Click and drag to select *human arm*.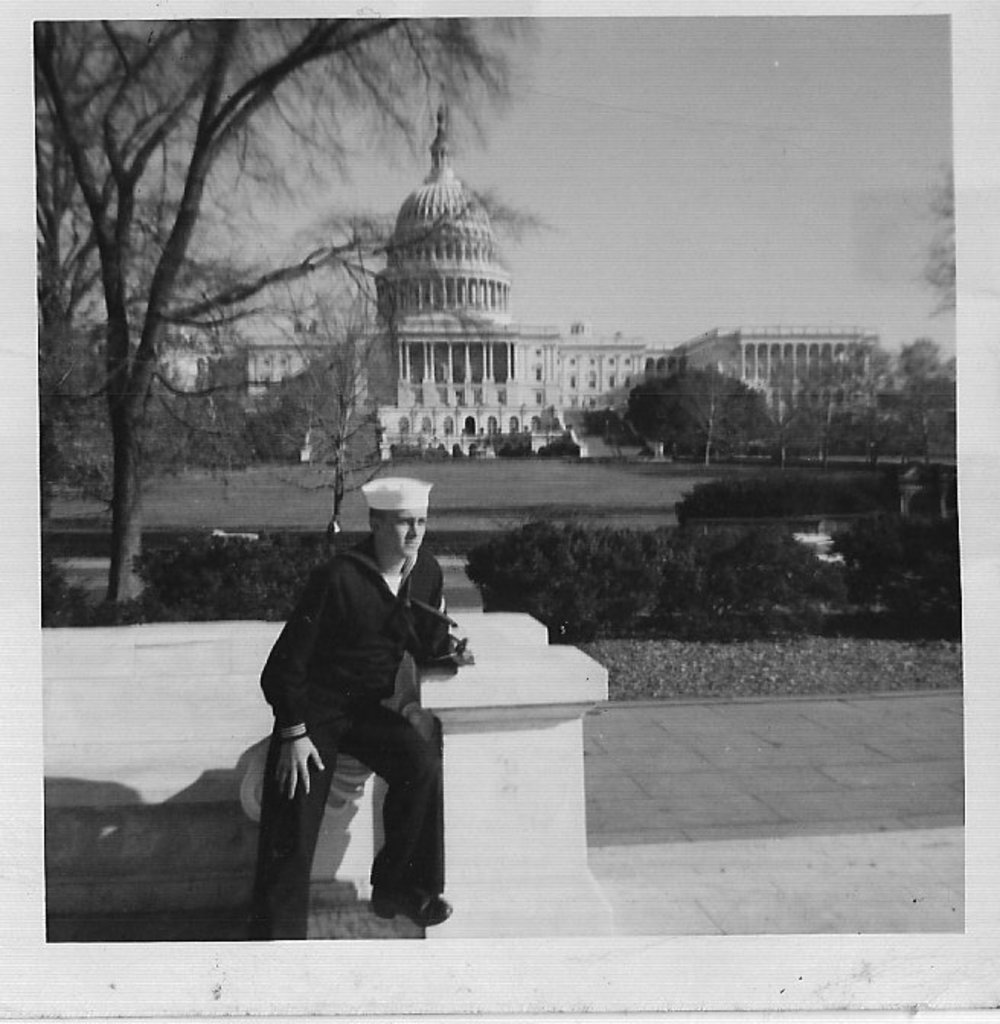
Selection: 412, 553, 473, 666.
